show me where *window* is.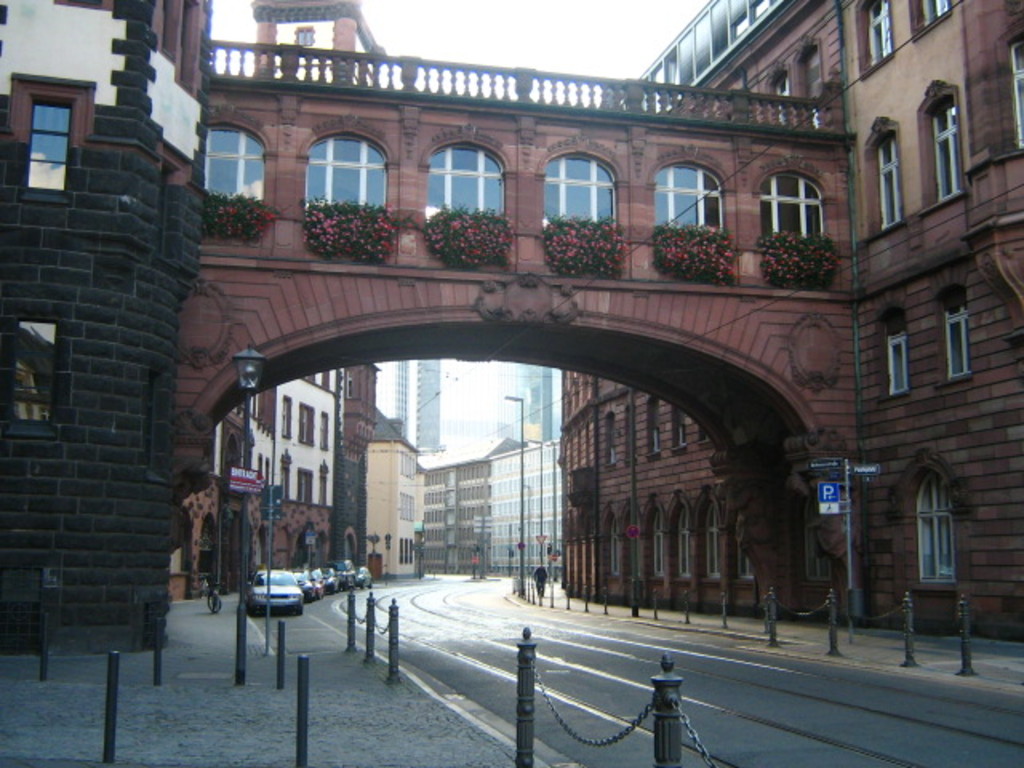
*window* is at [x1=294, y1=469, x2=314, y2=507].
